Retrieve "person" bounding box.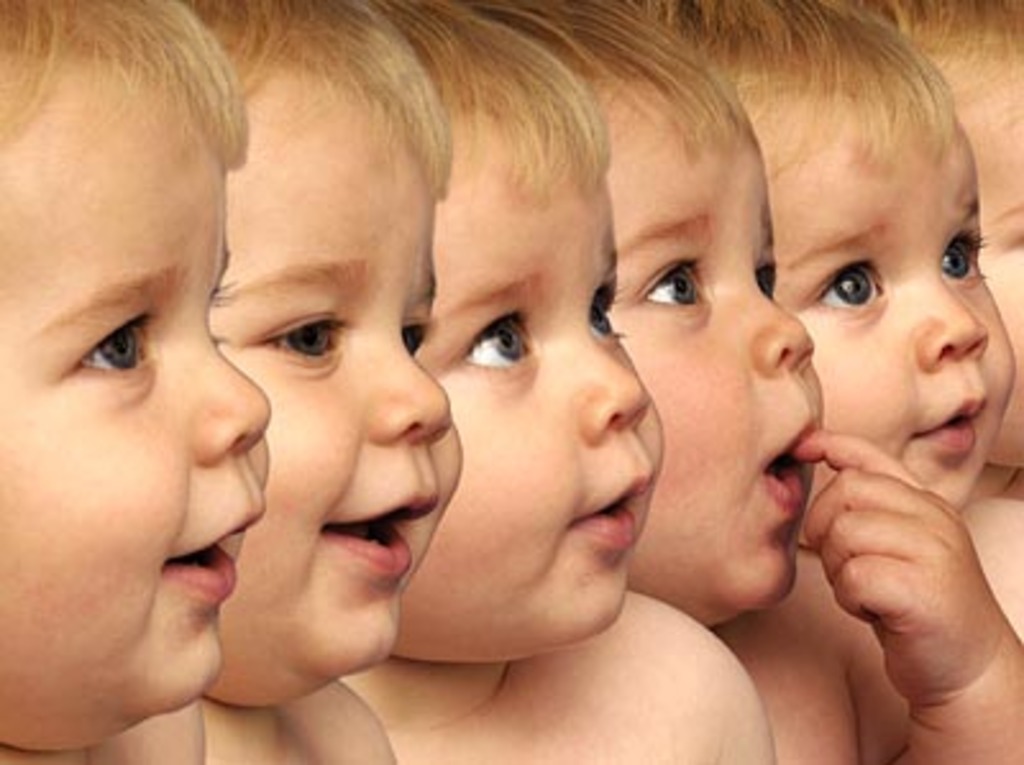
Bounding box: 182/0/466/762.
